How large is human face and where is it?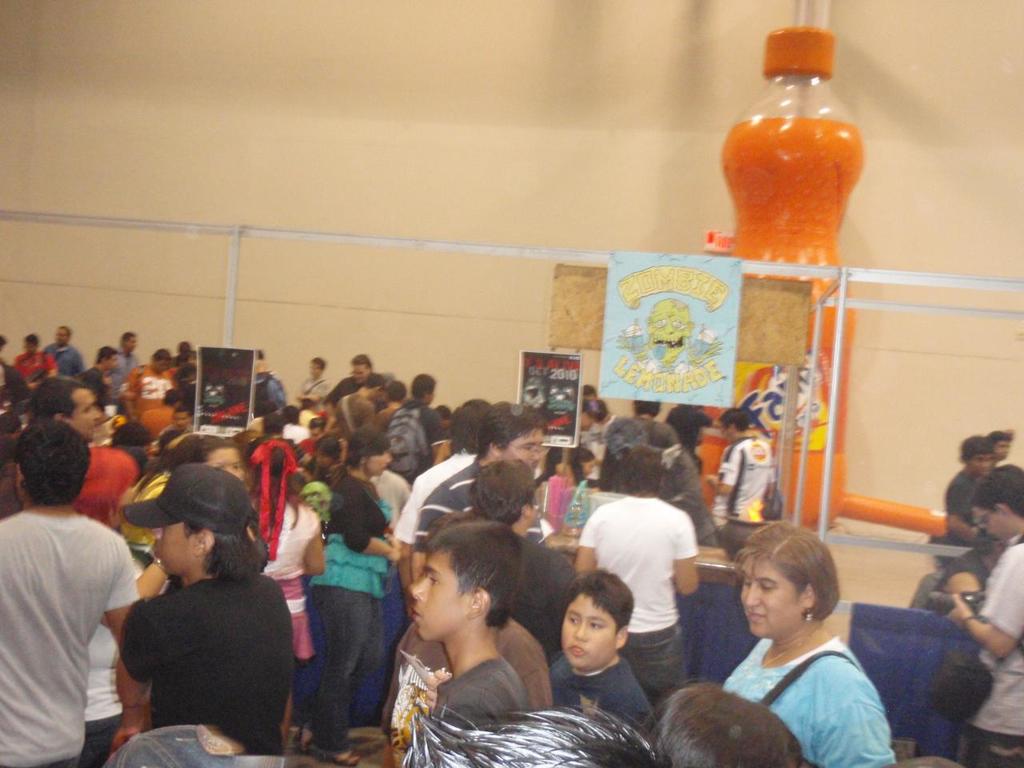
Bounding box: l=722, t=422, r=730, b=438.
